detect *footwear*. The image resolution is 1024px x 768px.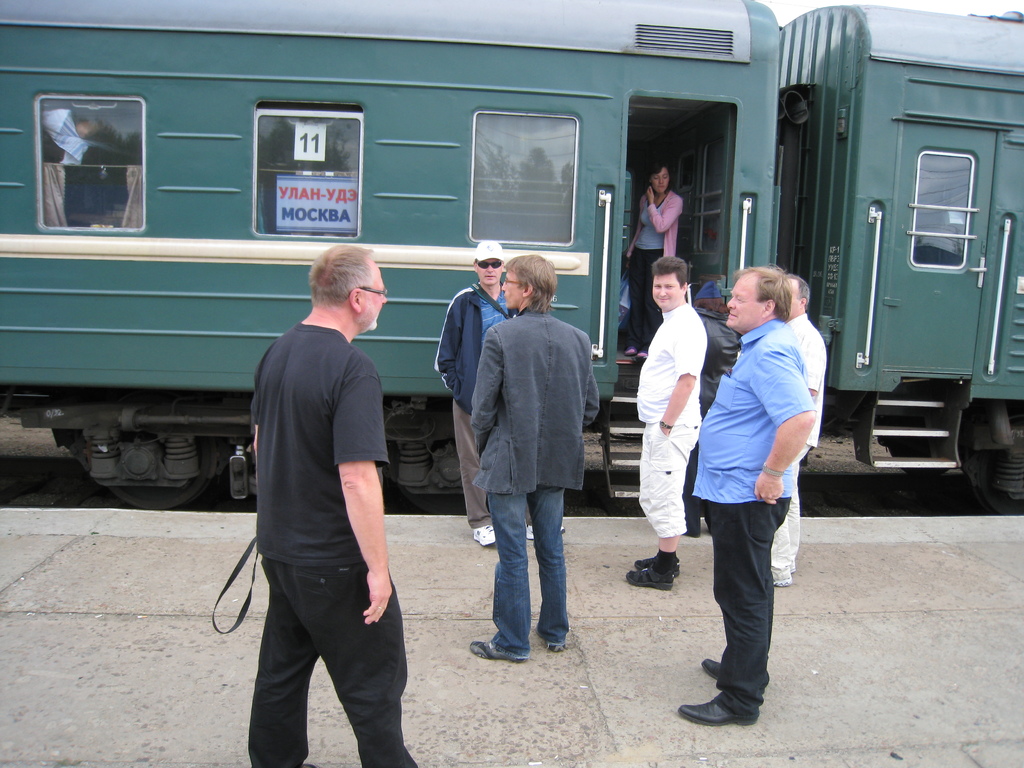
crop(523, 525, 565, 541).
